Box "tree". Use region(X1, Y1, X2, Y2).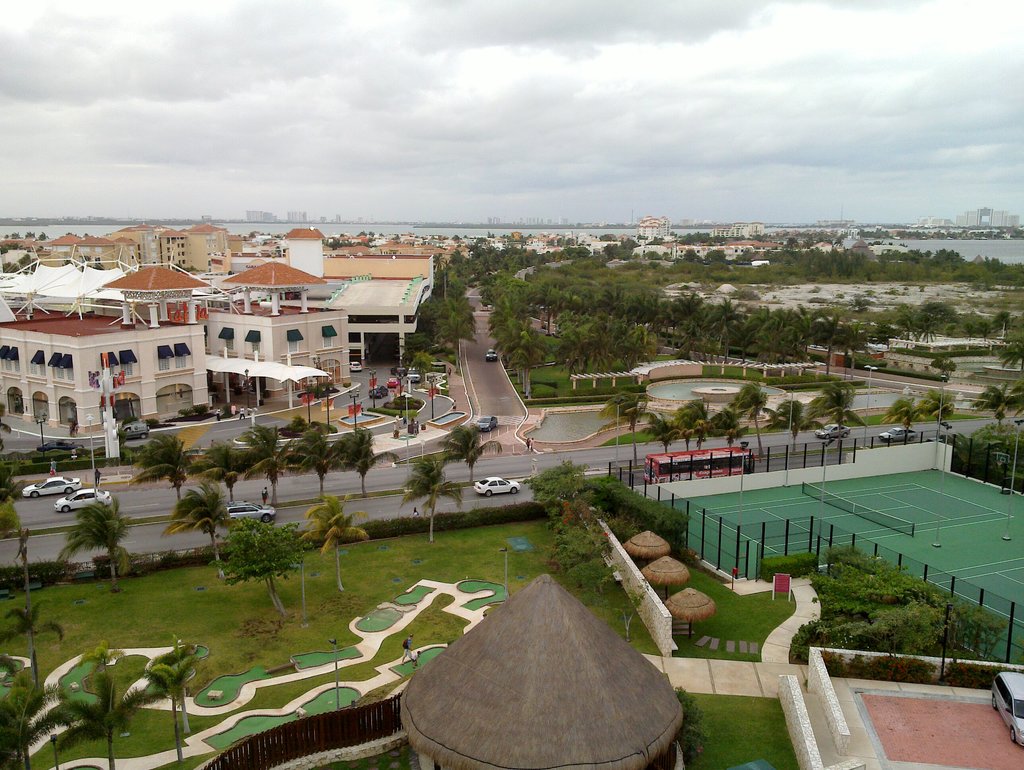
region(209, 511, 311, 628).
